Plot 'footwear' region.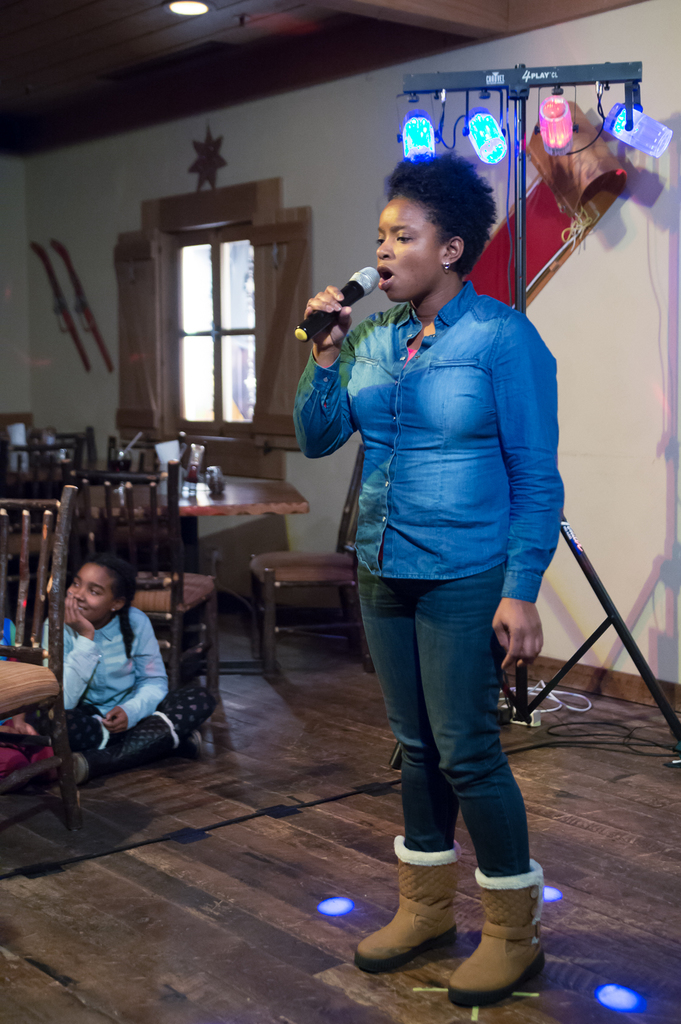
Plotted at [442, 860, 545, 1001].
